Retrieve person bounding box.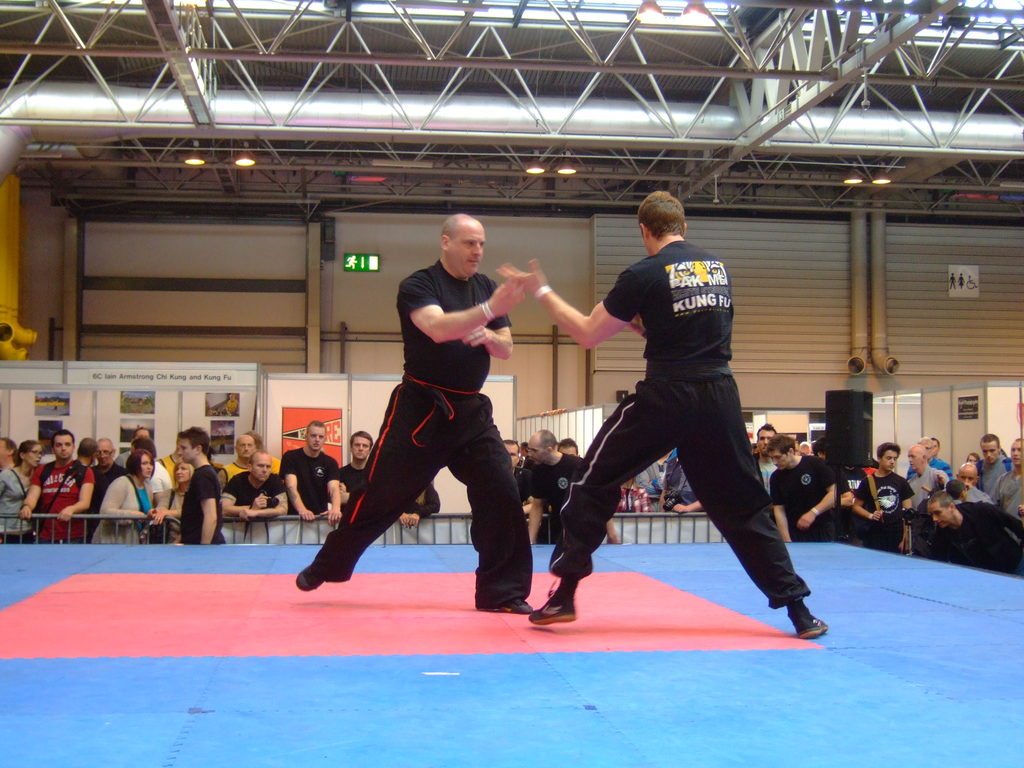
Bounding box: select_region(333, 214, 524, 604).
